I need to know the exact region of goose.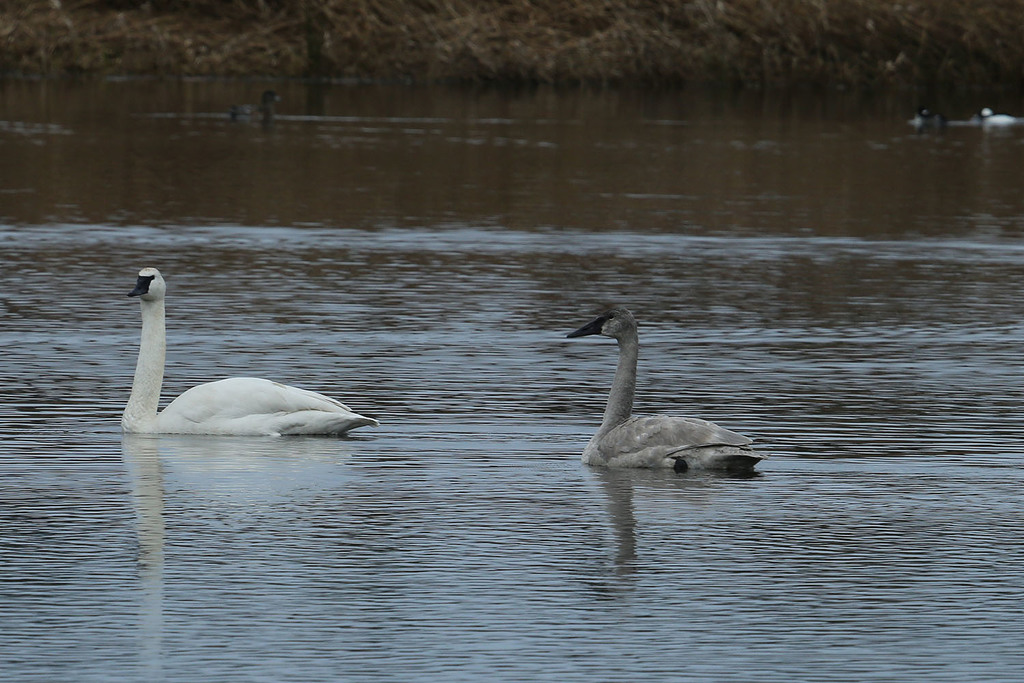
Region: pyautogui.locateOnScreen(122, 264, 383, 441).
